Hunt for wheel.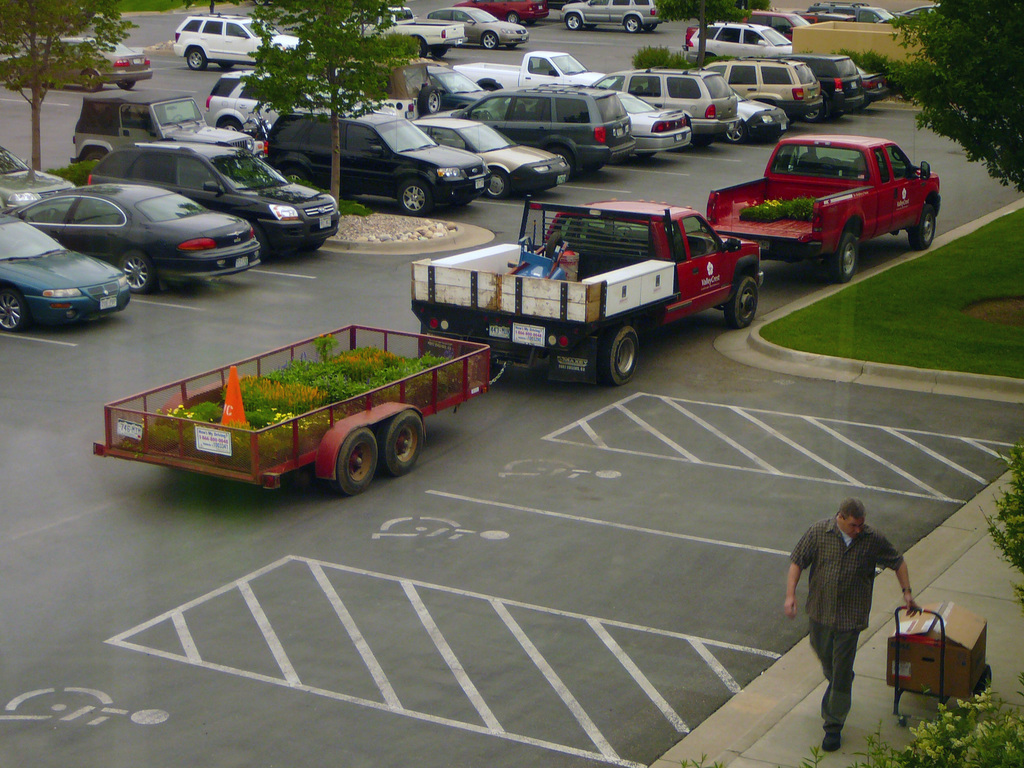
Hunted down at region(730, 122, 747, 141).
